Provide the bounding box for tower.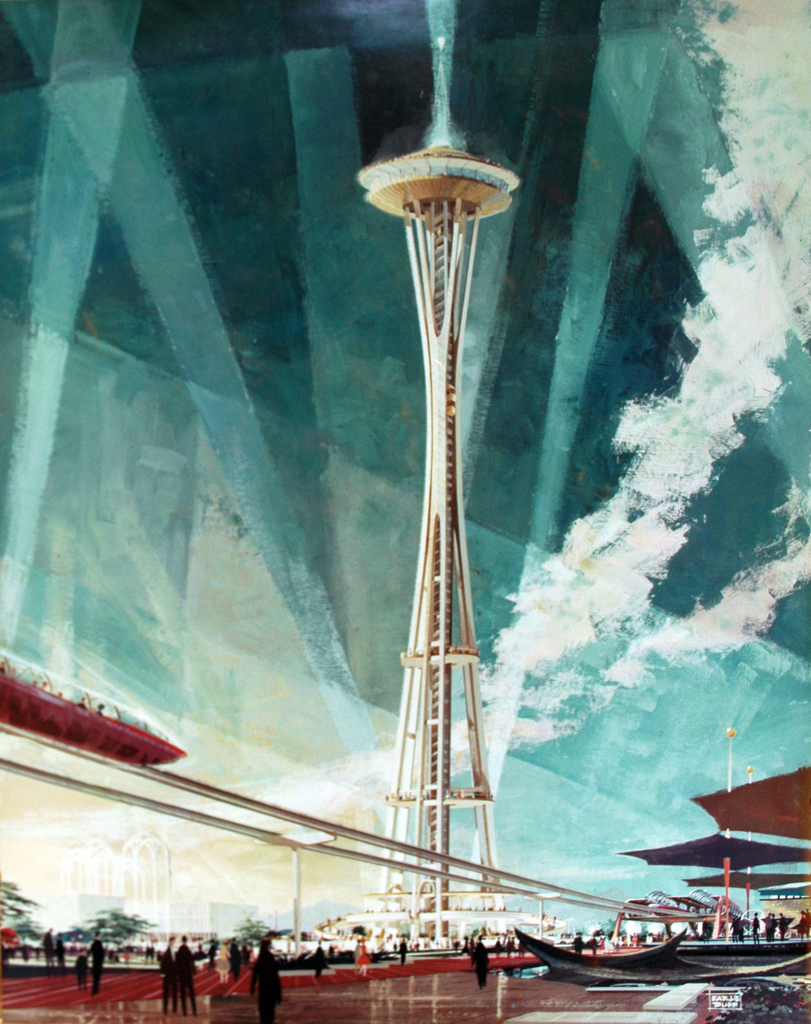
277, 0, 652, 1023.
